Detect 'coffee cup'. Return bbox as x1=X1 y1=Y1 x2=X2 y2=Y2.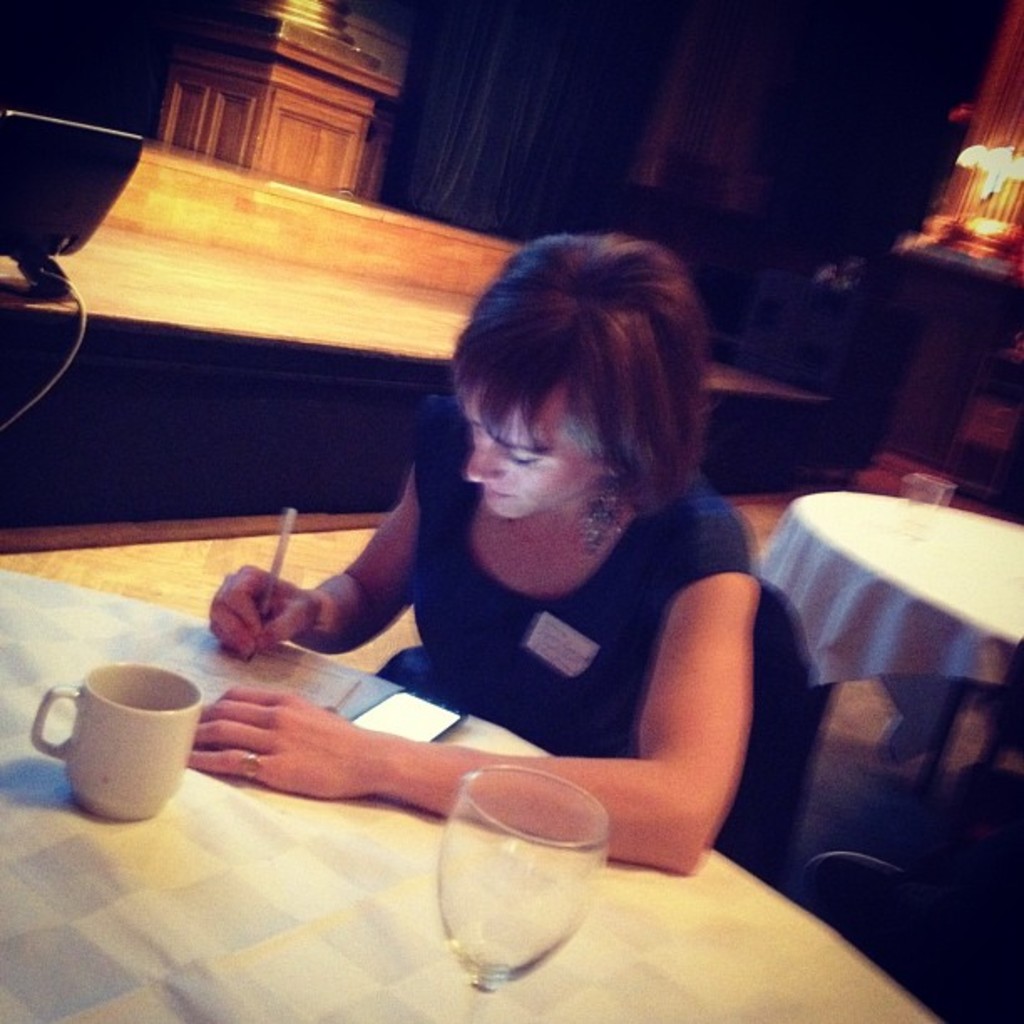
x1=28 y1=656 x2=207 y2=820.
